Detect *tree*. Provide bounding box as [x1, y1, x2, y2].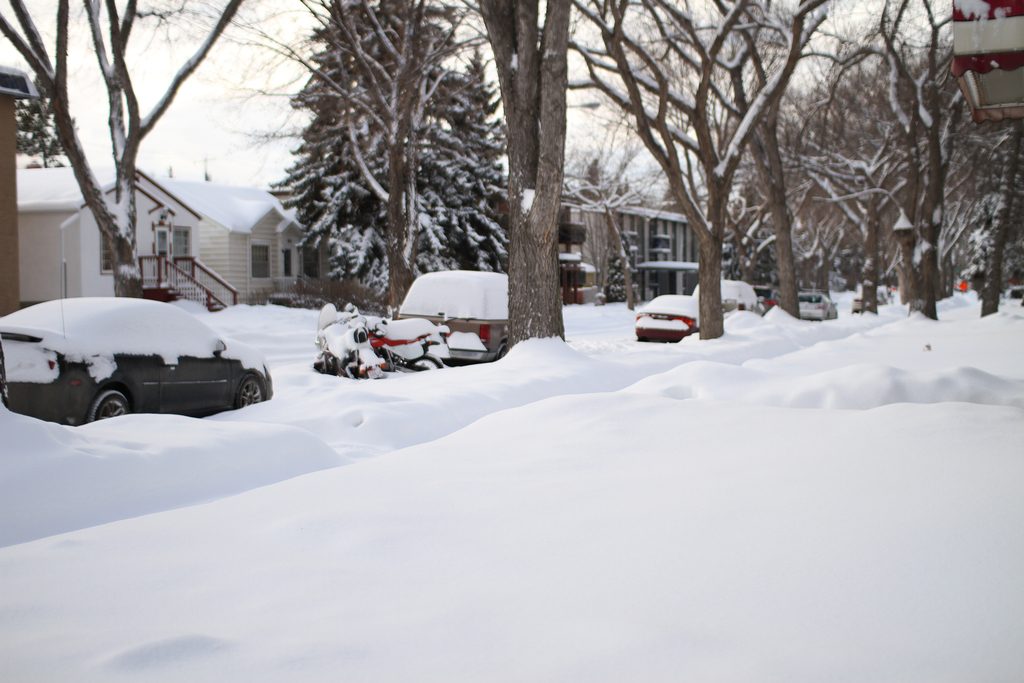
[0, 0, 244, 299].
